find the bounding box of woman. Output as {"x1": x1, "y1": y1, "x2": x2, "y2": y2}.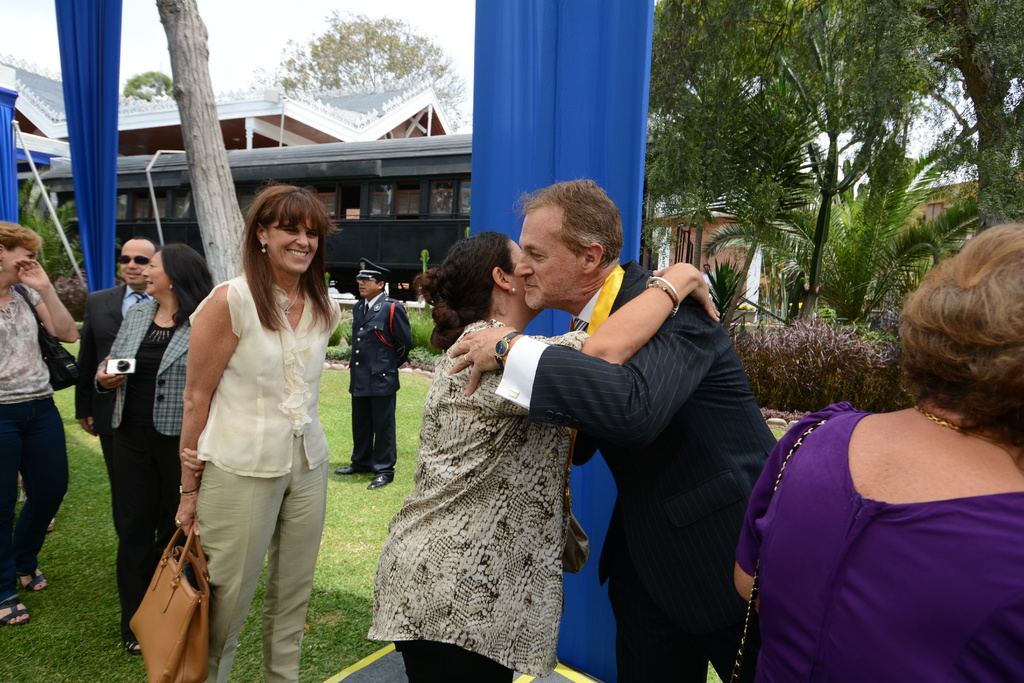
{"x1": 173, "y1": 185, "x2": 340, "y2": 682}.
